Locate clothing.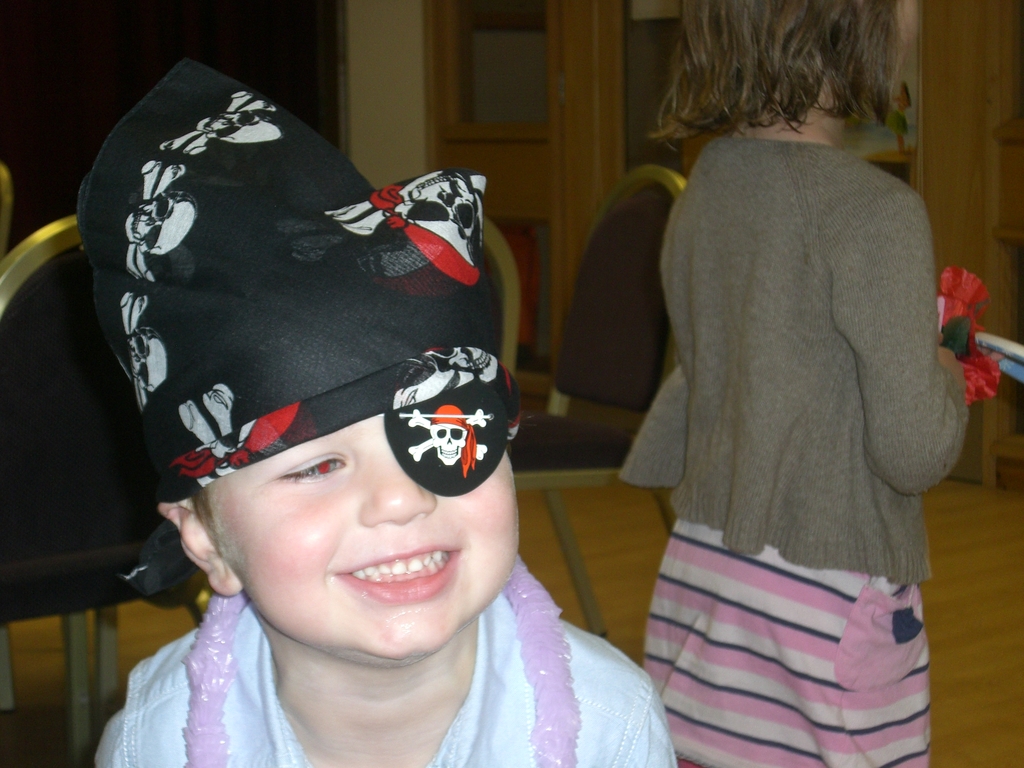
Bounding box: bbox(617, 93, 984, 726).
